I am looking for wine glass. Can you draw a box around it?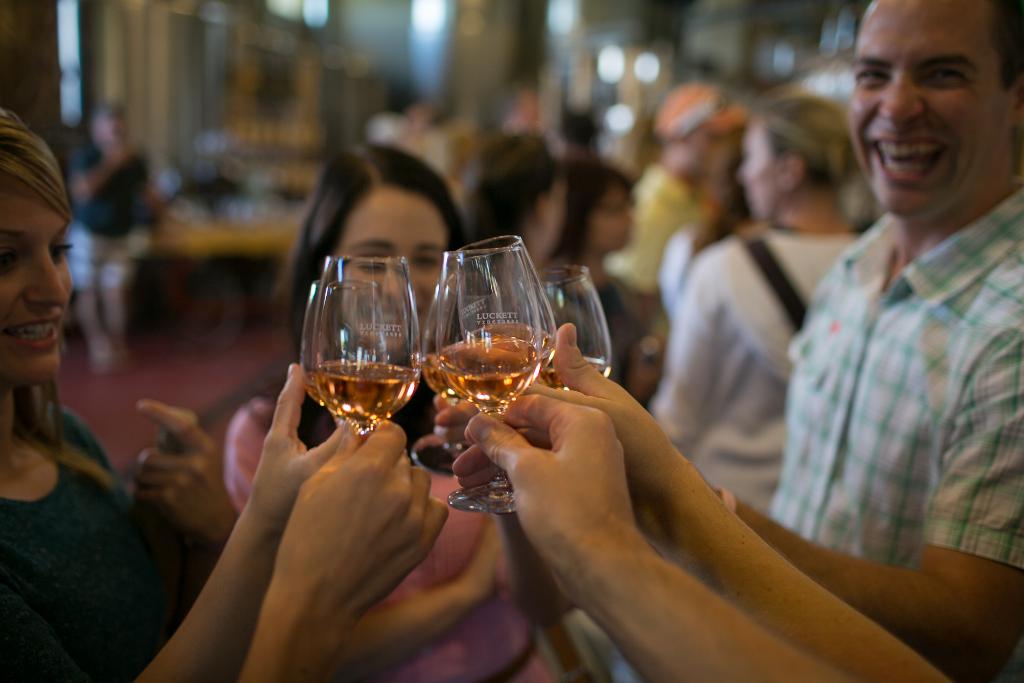
Sure, the bounding box is x1=319, y1=256, x2=424, y2=439.
